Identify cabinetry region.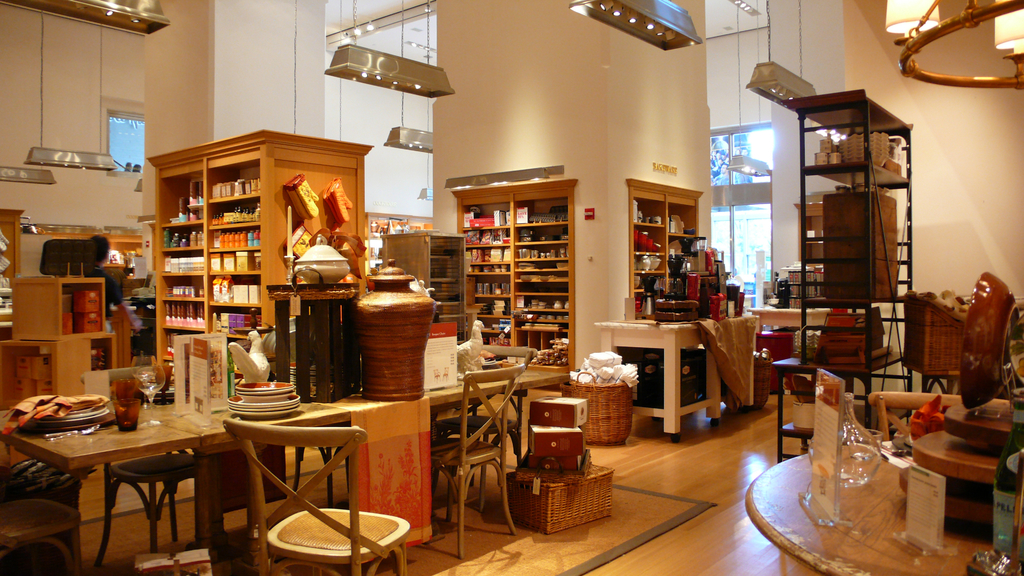
Region: <bbox>136, 136, 372, 410</bbox>.
